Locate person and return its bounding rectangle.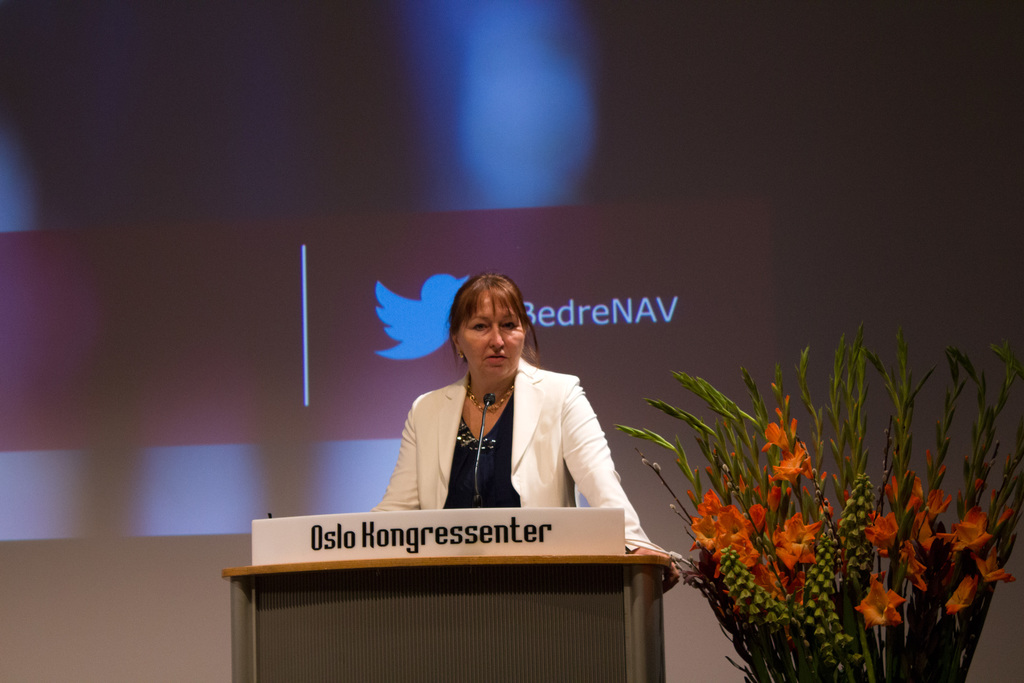
[329,283,630,550].
